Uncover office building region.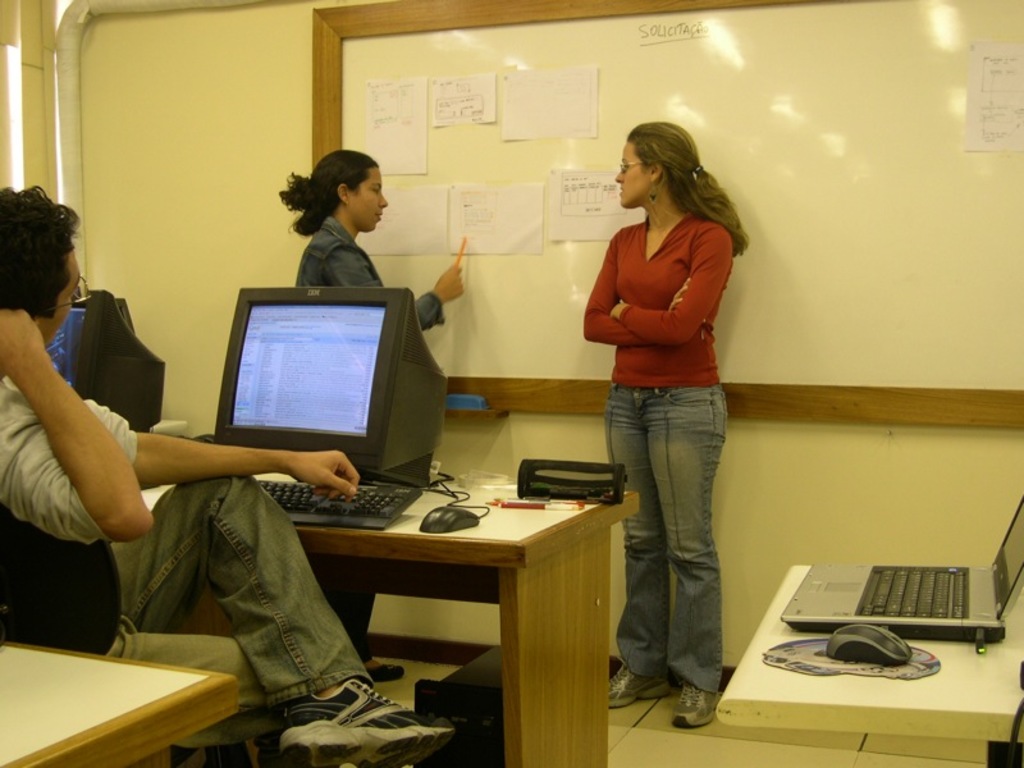
Uncovered: {"x1": 0, "y1": 0, "x2": 1023, "y2": 767}.
